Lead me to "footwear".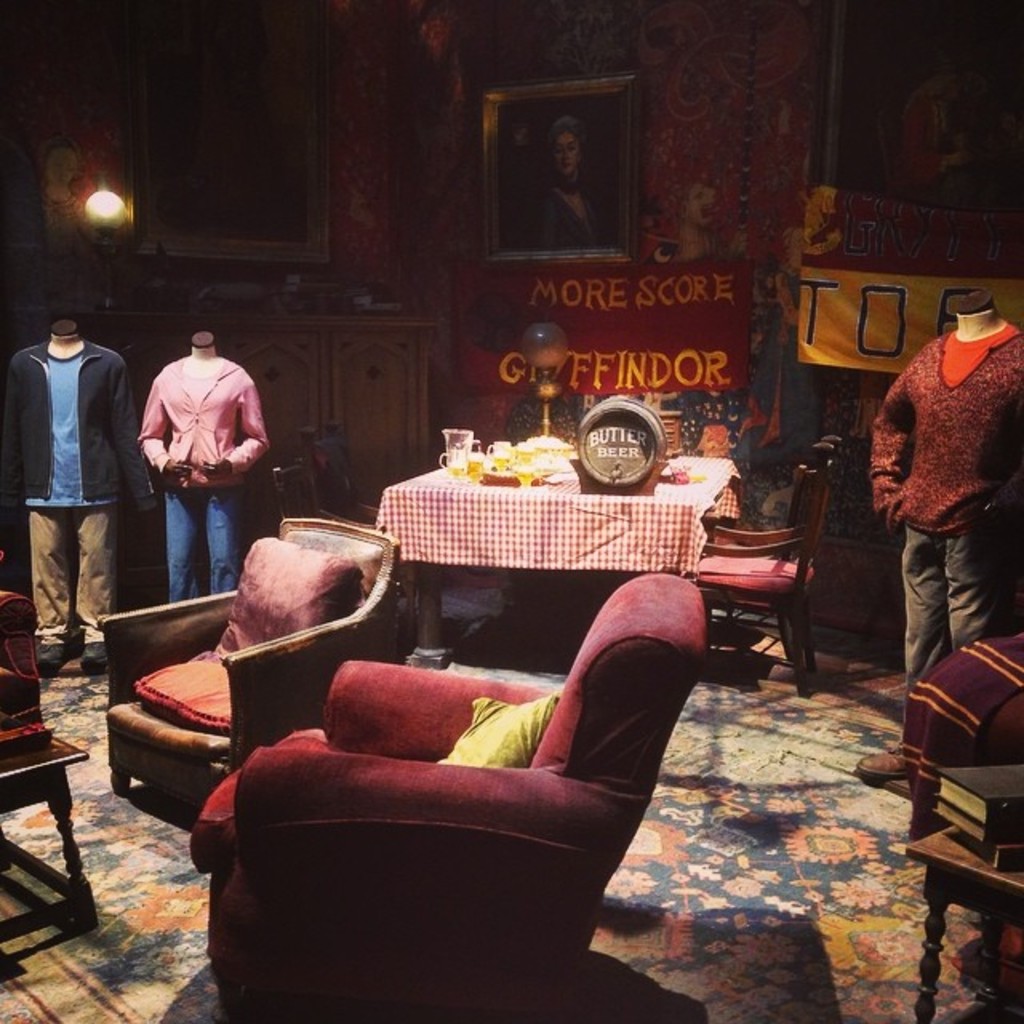
Lead to (left=854, top=747, right=906, bottom=773).
